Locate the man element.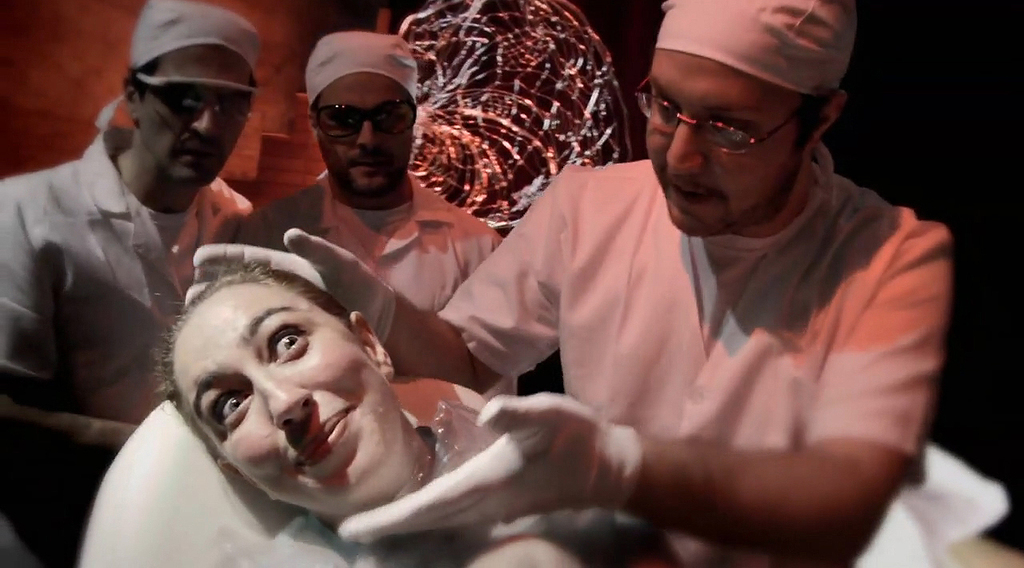
Element bbox: Rect(0, 0, 248, 567).
